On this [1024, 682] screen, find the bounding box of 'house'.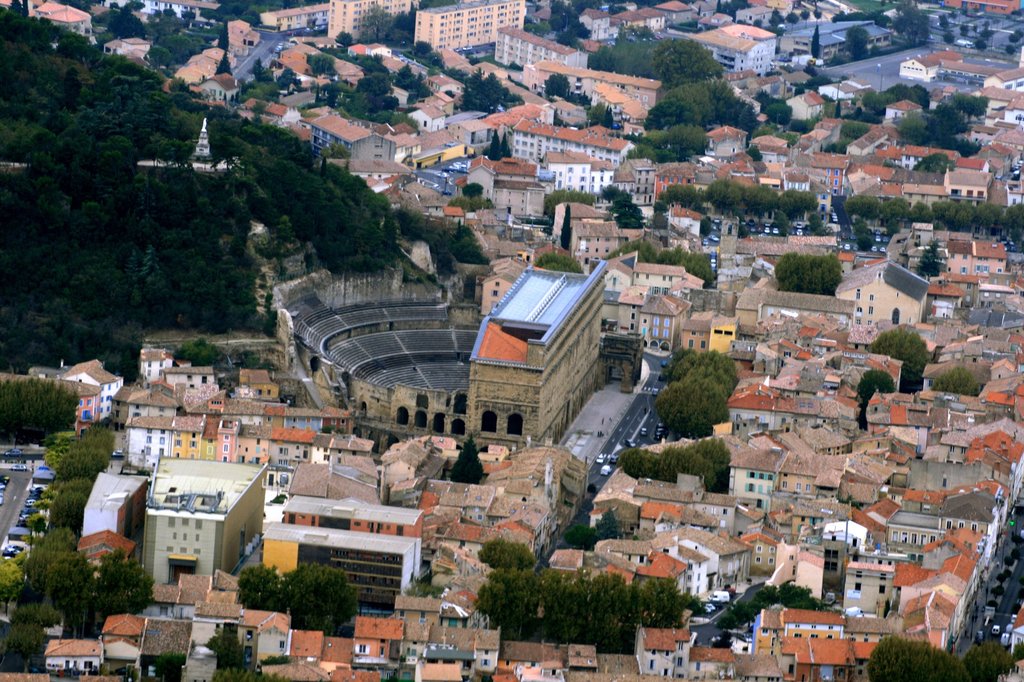
Bounding box: select_region(505, 136, 634, 184).
